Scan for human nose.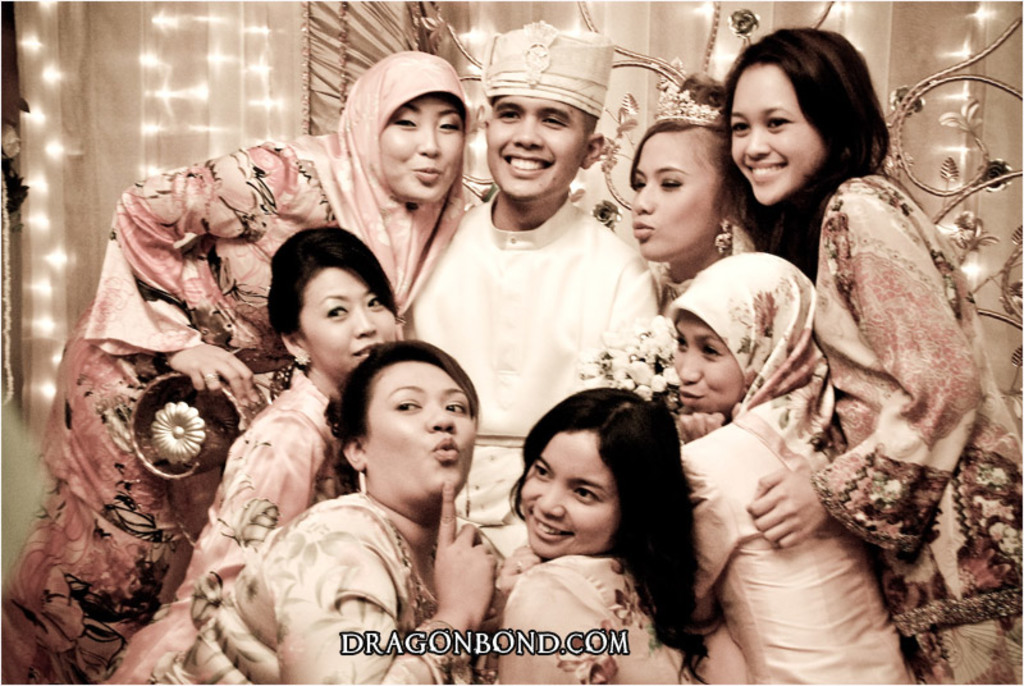
Scan result: select_region(676, 348, 699, 383).
